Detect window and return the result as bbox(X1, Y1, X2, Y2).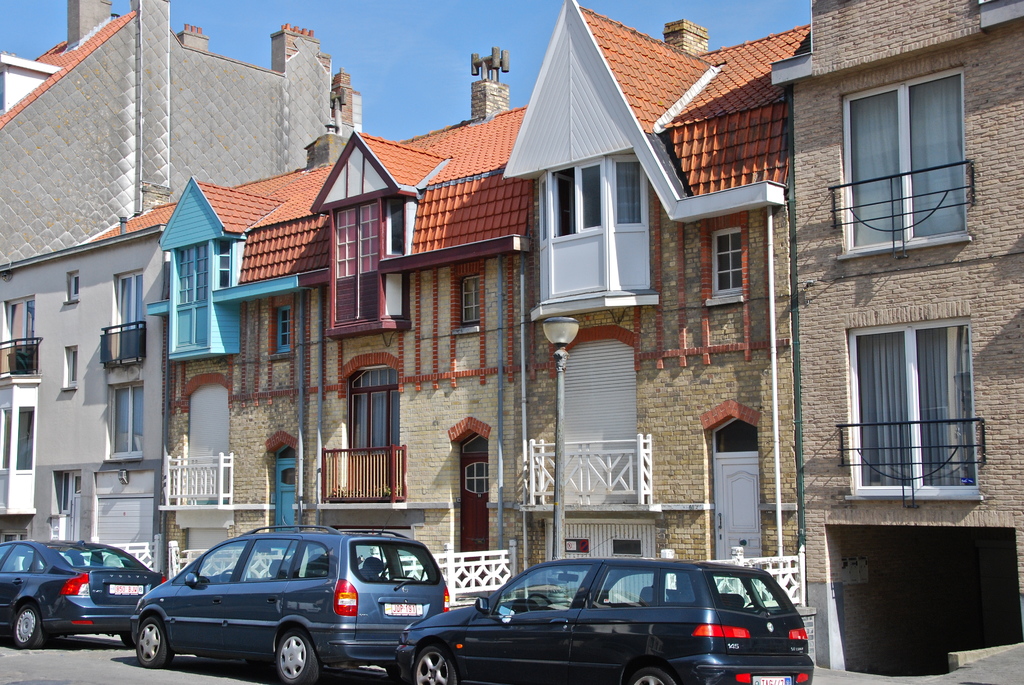
bbox(61, 347, 81, 390).
